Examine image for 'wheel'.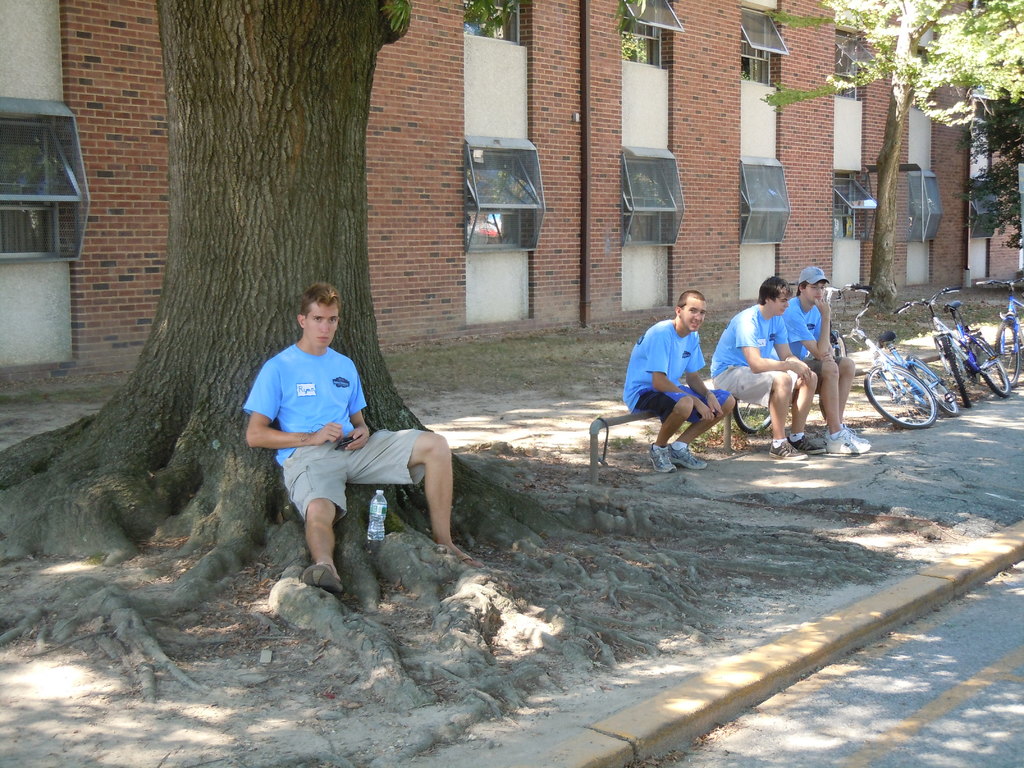
Examination result: 943:339:969:408.
